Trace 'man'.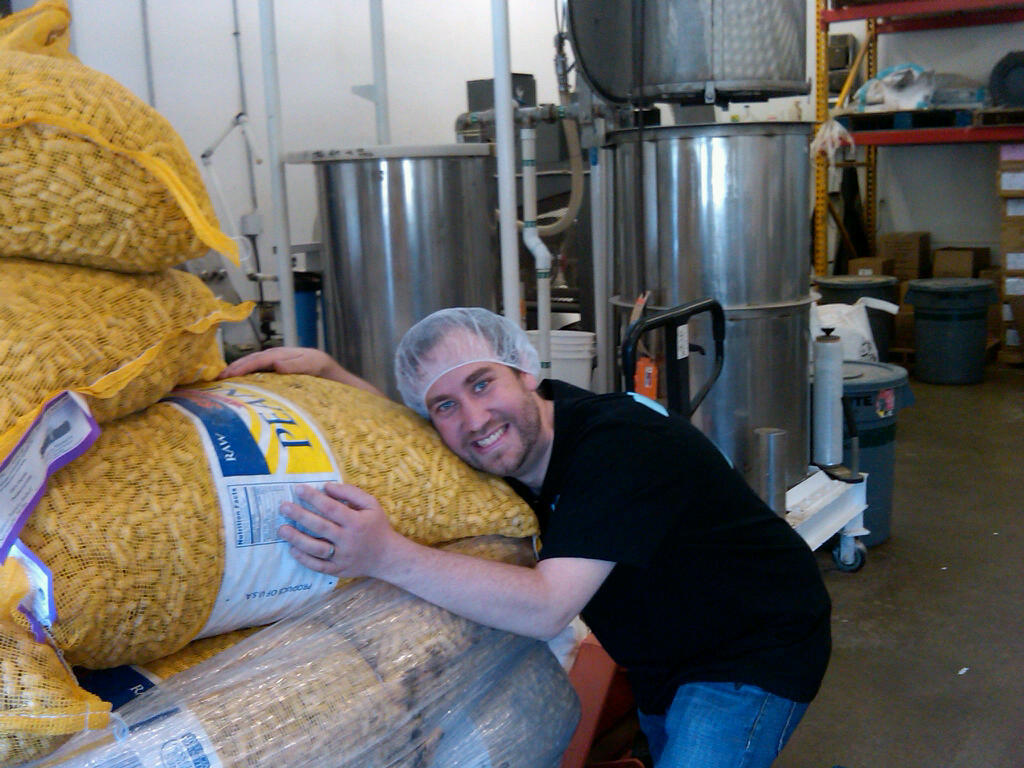
Traced to select_region(213, 296, 833, 767).
